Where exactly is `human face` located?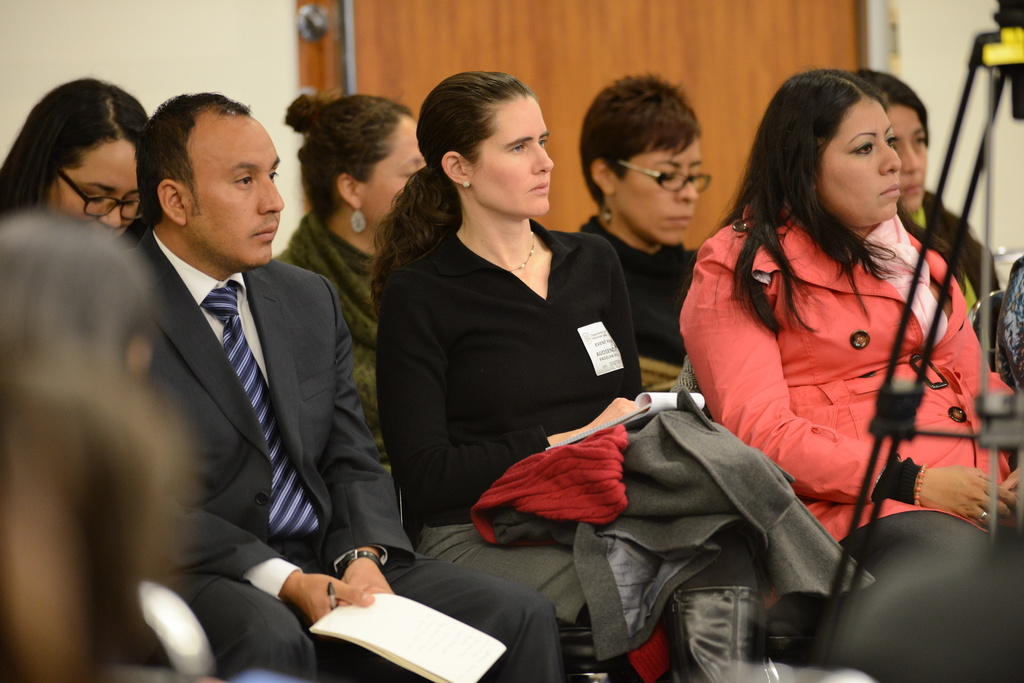
Its bounding box is box(180, 109, 289, 268).
